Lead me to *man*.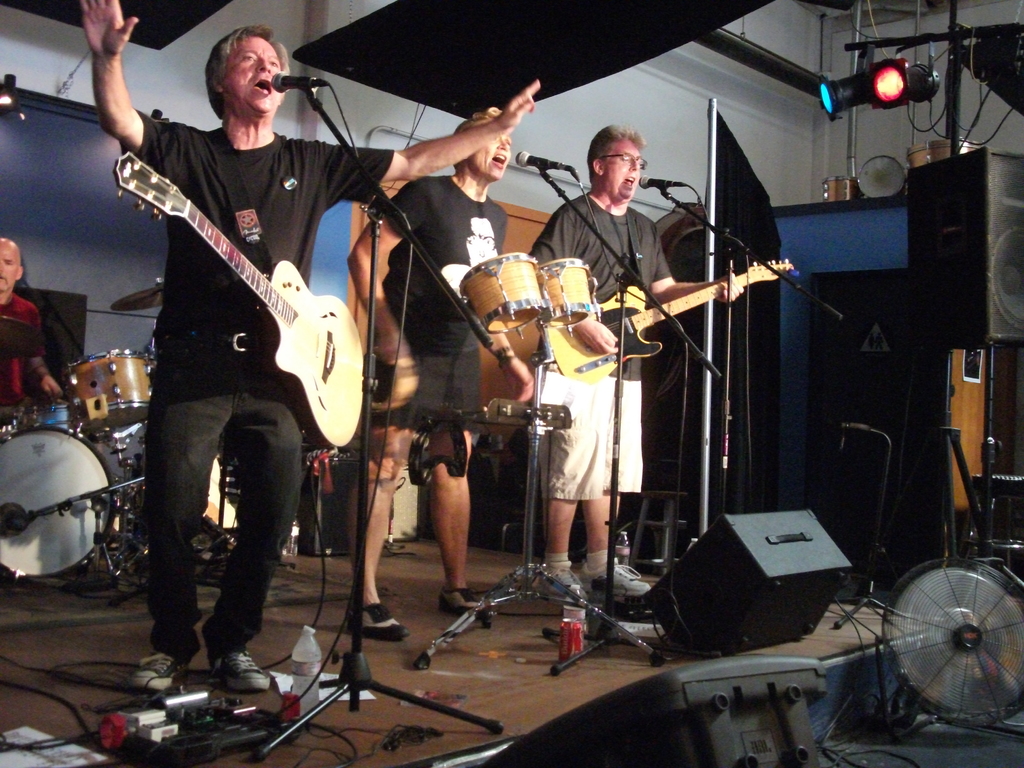
Lead to 88/0/451/660.
